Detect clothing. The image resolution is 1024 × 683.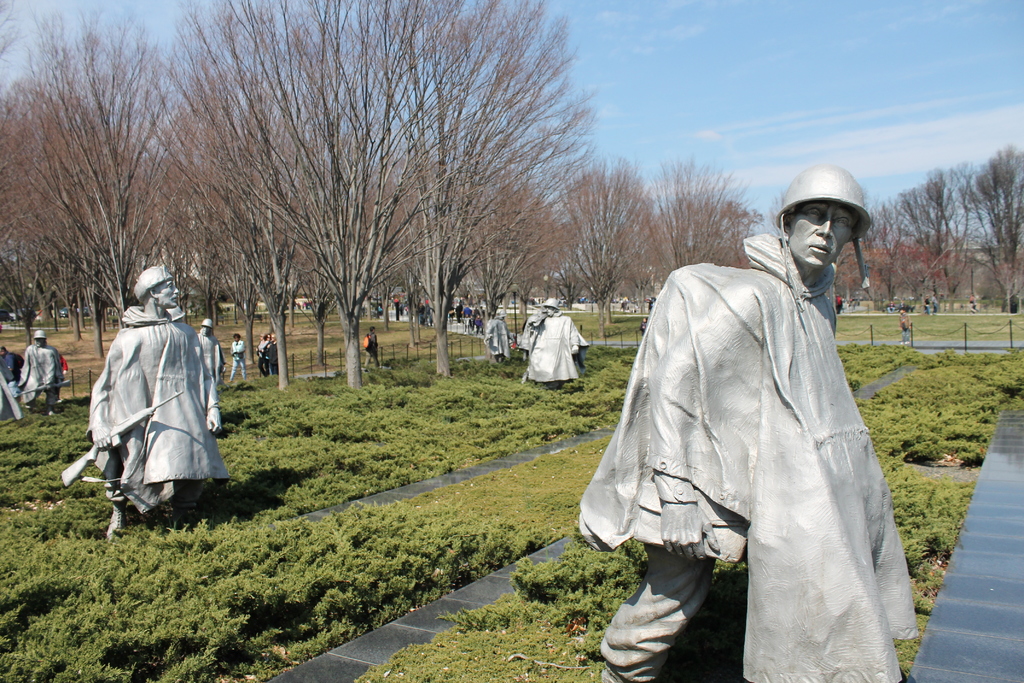
(x1=508, y1=315, x2=593, y2=386).
